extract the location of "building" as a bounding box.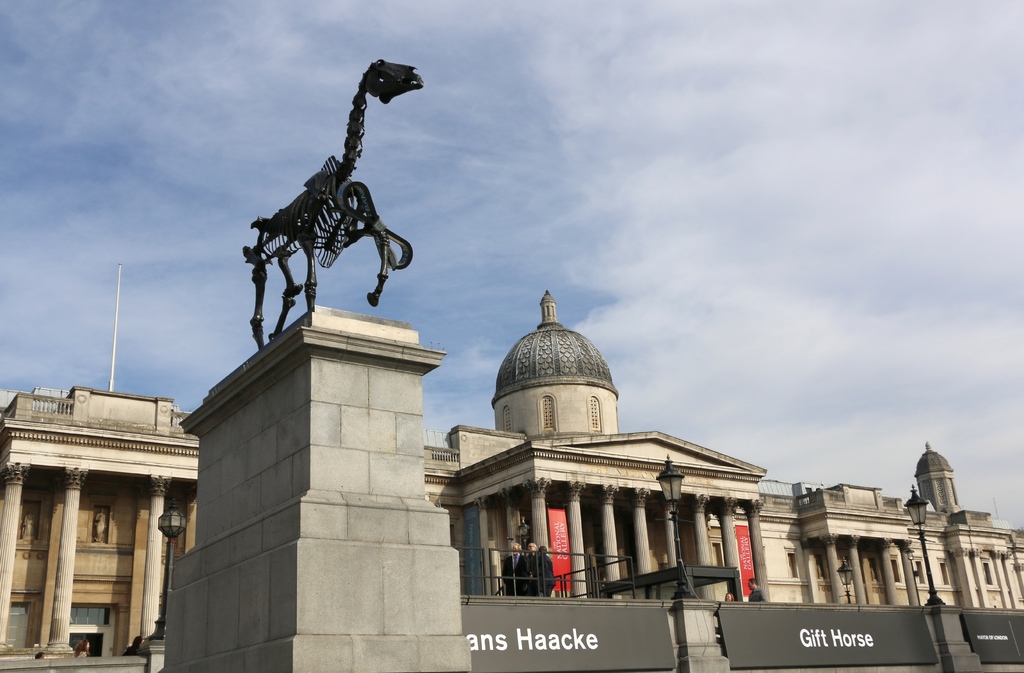
left=0, top=262, right=1023, bottom=660.
